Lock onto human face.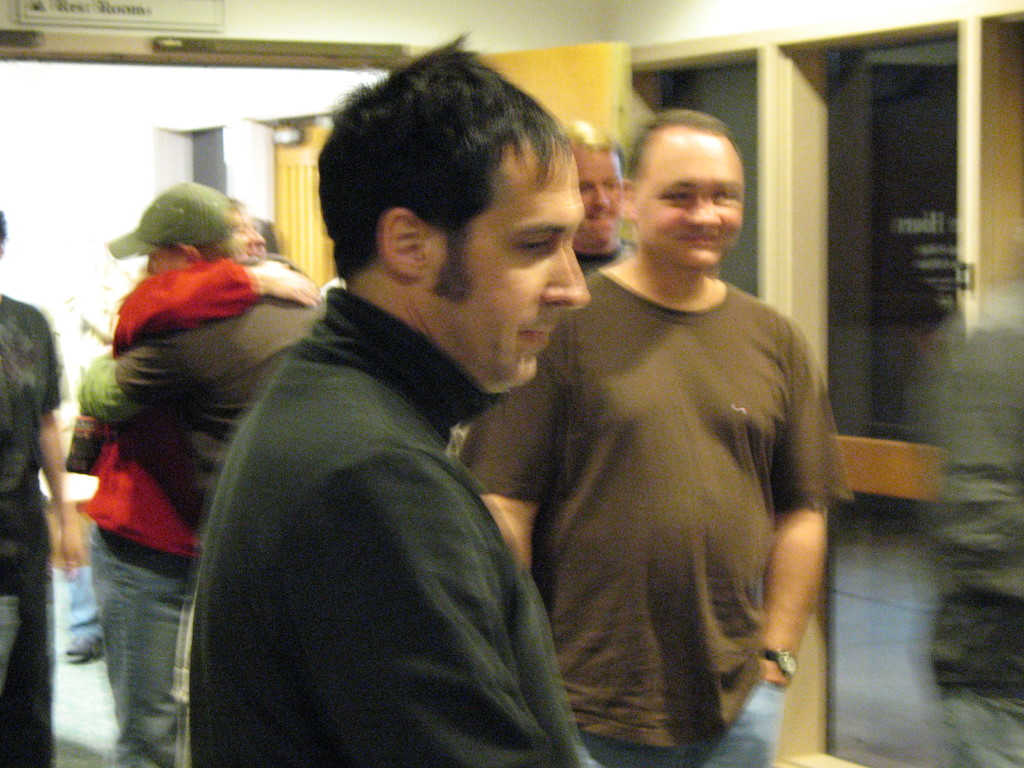
Locked: {"x1": 636, "y1": 134, "x2": 742, "y2": 269}.
